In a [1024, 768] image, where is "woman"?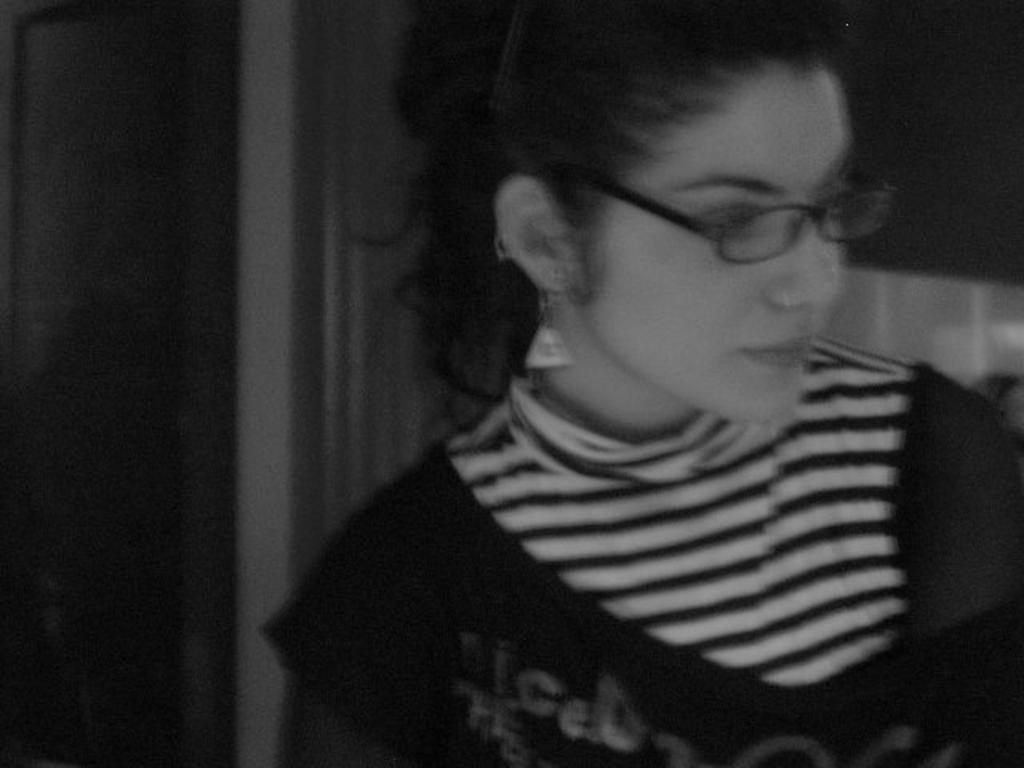
x1=174, y1=32, x2=1000, y2=766.
